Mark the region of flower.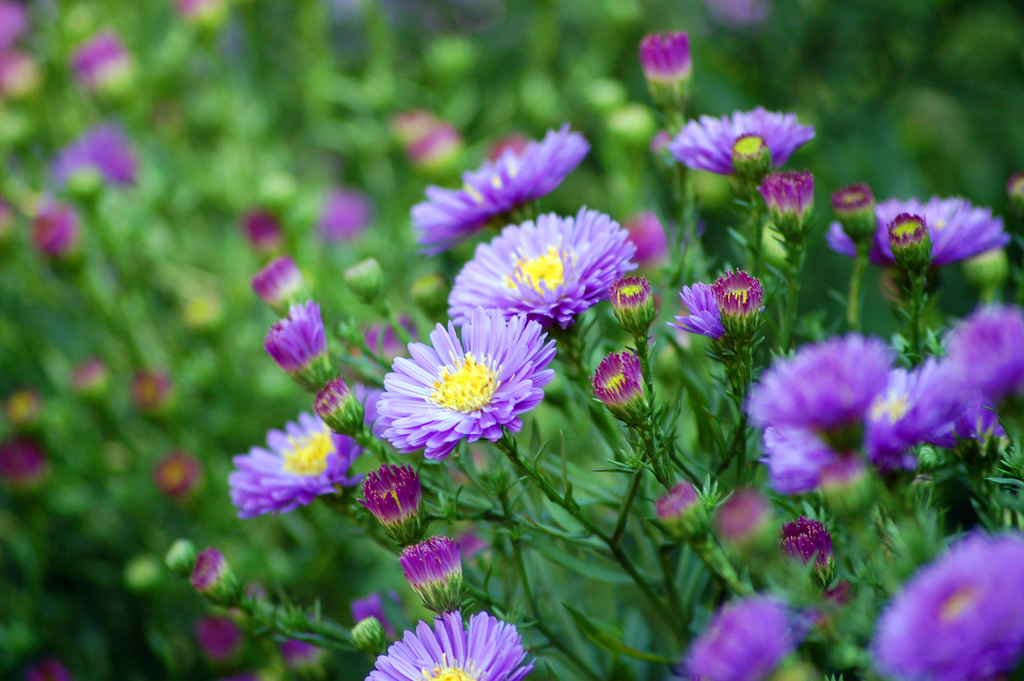
Region: (left=351, top=459, right=425, bottom=548).
